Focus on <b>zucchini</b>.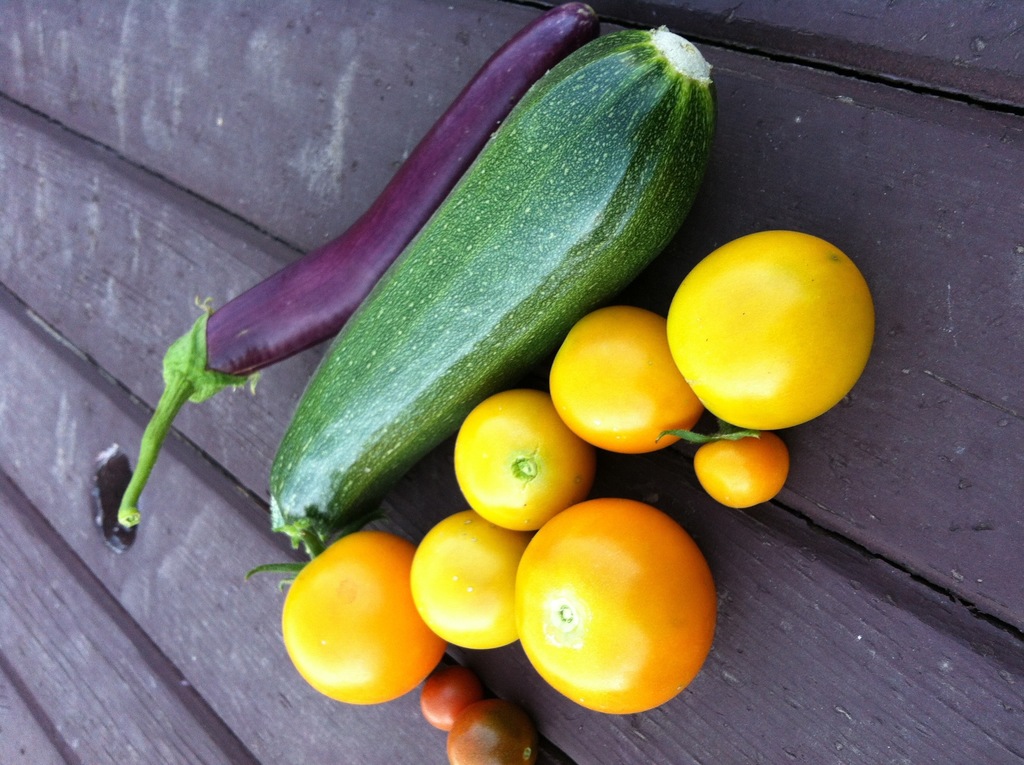
Focused at BBox(256, 19, 723, 592).
